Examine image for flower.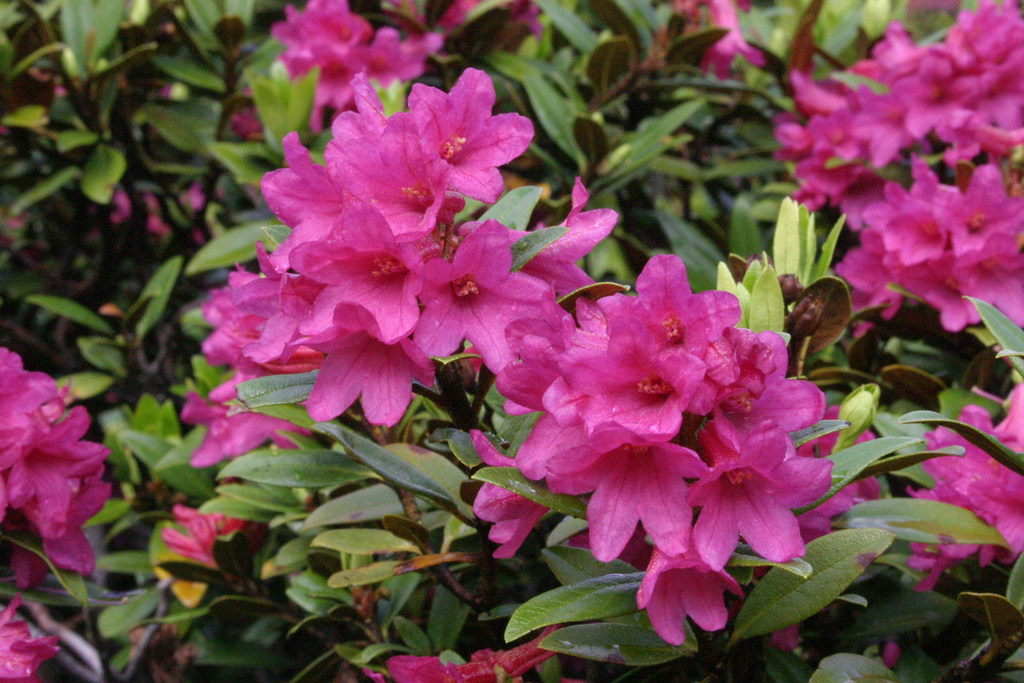
Examination result: {"left": 0, "top": 592, "right": 65, "bottom": 682}.
